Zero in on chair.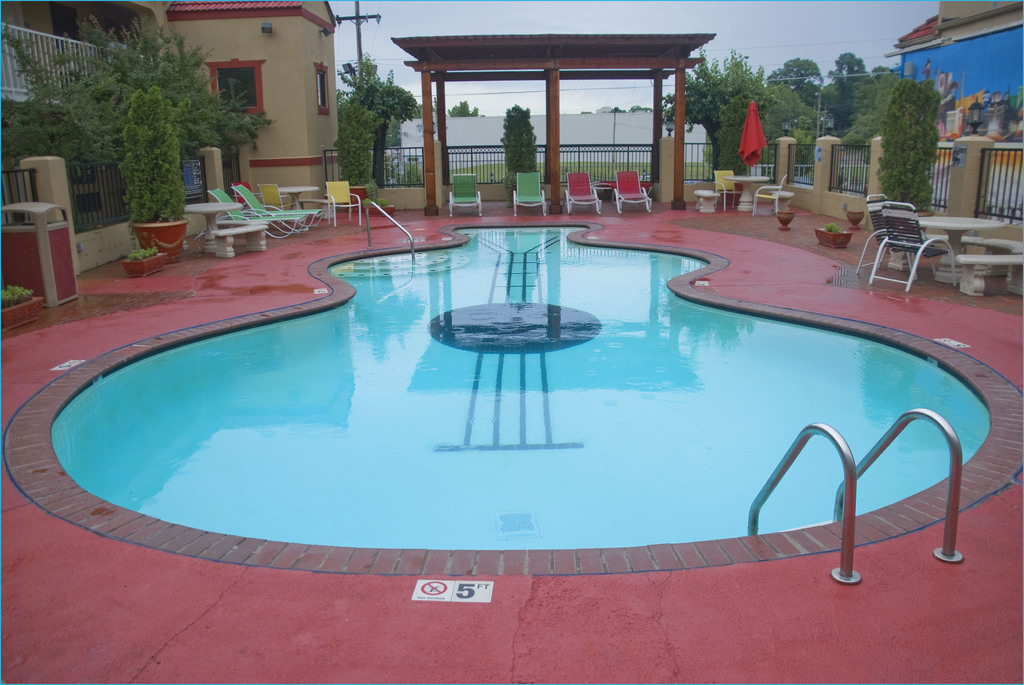
Zeroed in: [326,180,361,228].
